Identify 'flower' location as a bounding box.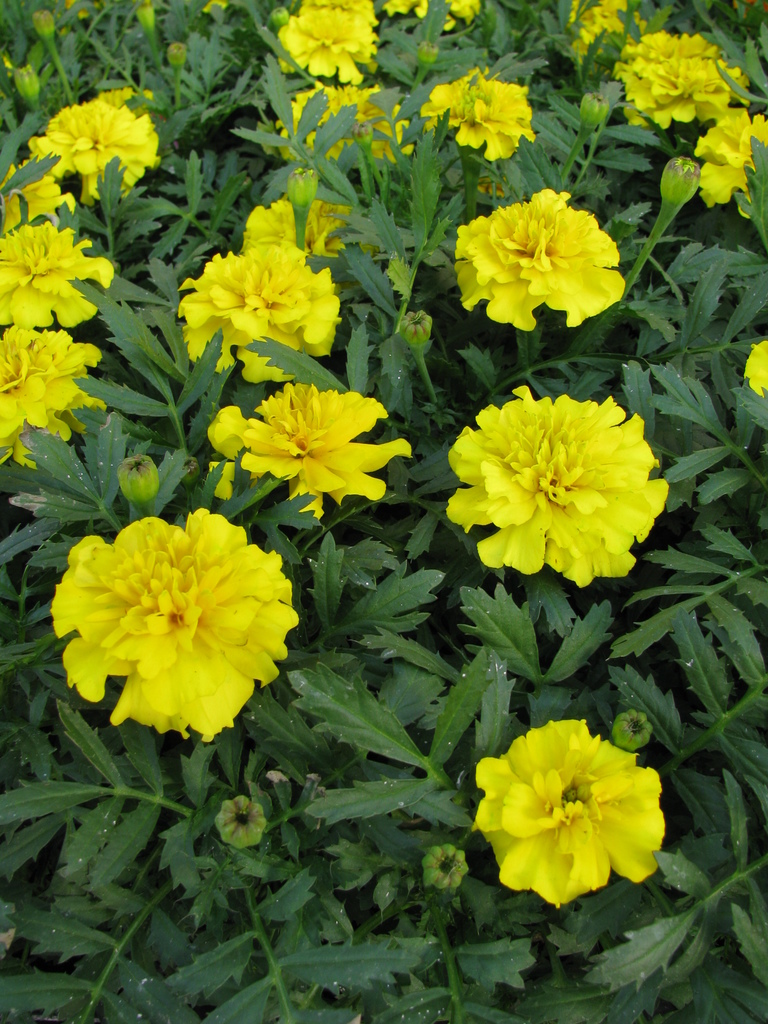
49,499,294,742.
